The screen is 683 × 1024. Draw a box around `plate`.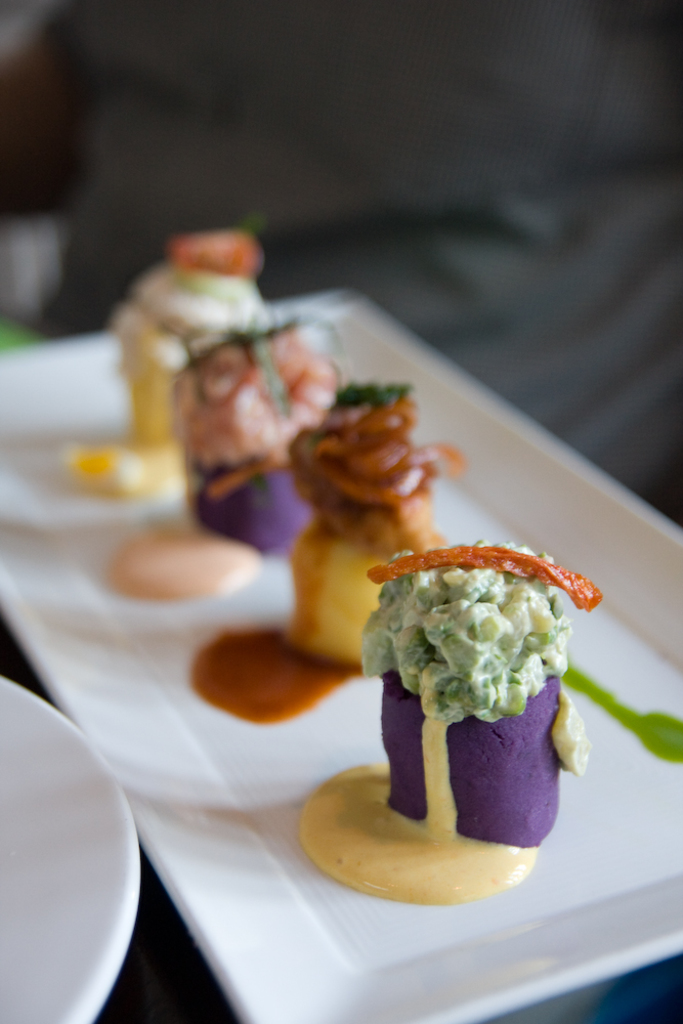
(0, 287, 682, 1023).
